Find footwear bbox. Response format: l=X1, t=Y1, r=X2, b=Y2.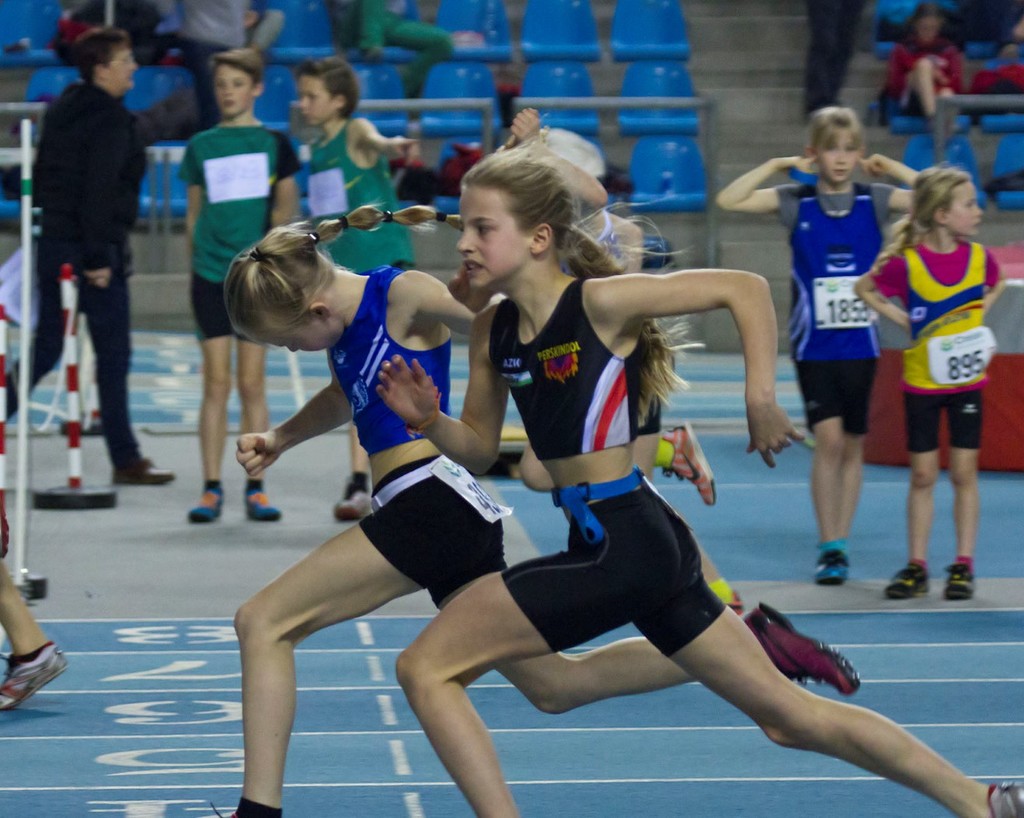
l=742, t=601, r=860, b=692.
